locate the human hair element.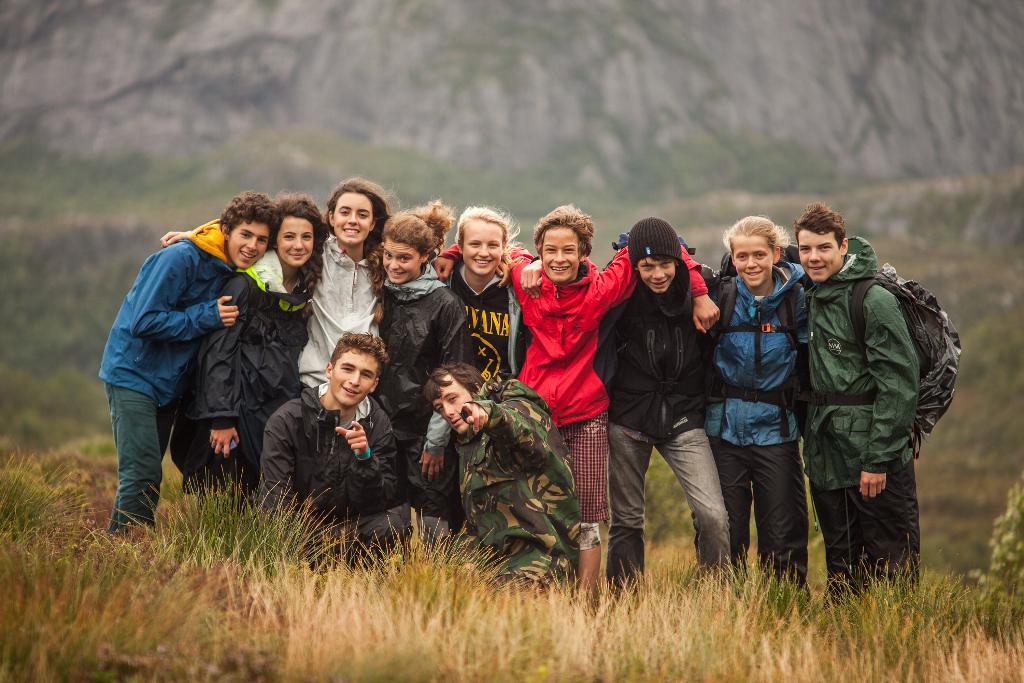
Element bbox: 330, 177, 394, 252.
